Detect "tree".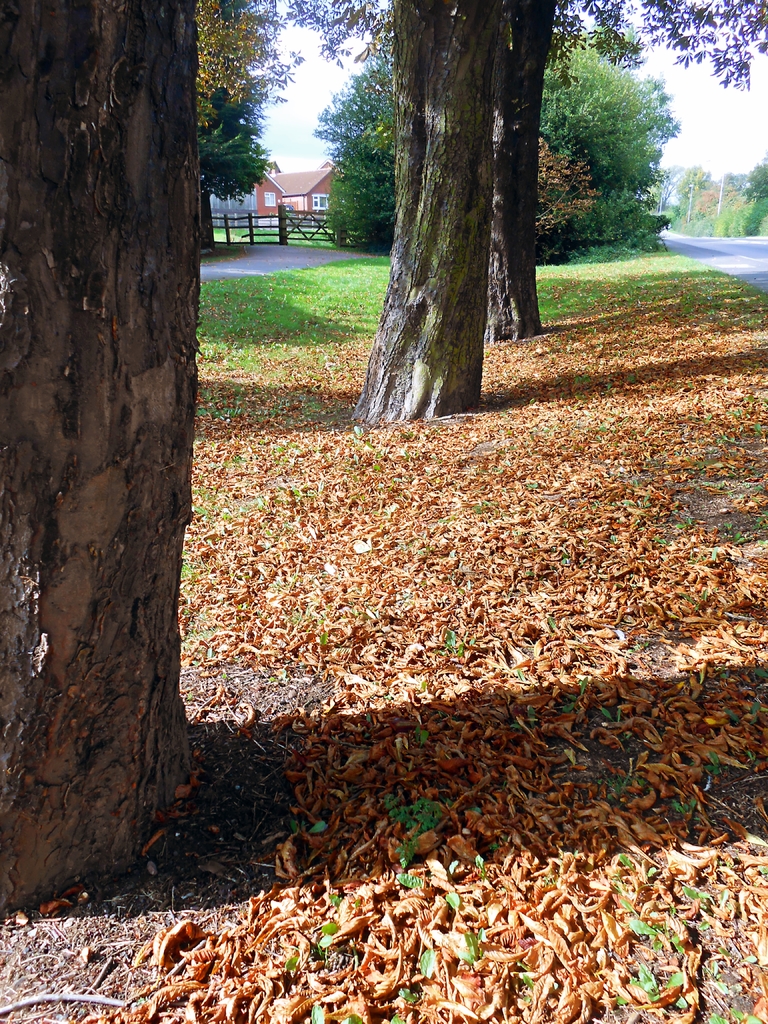
Detected at bbox=(484, 1, 552, 337).
